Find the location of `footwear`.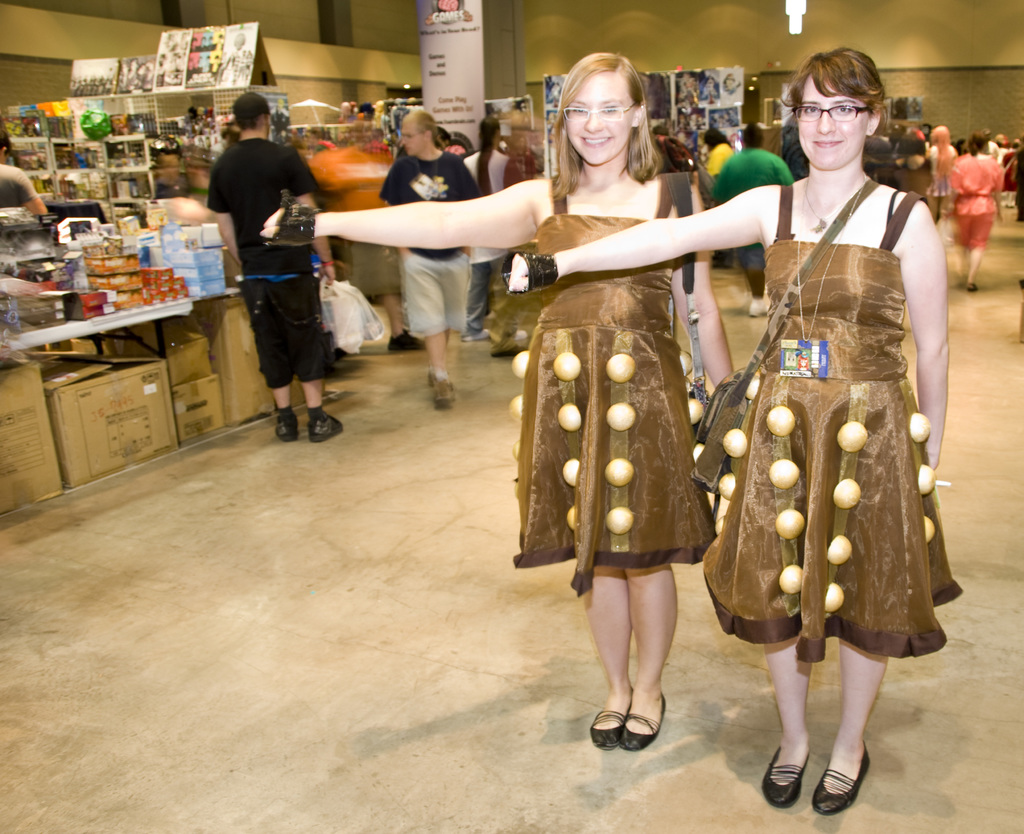
Location: region(429, 369, 458, 419).
